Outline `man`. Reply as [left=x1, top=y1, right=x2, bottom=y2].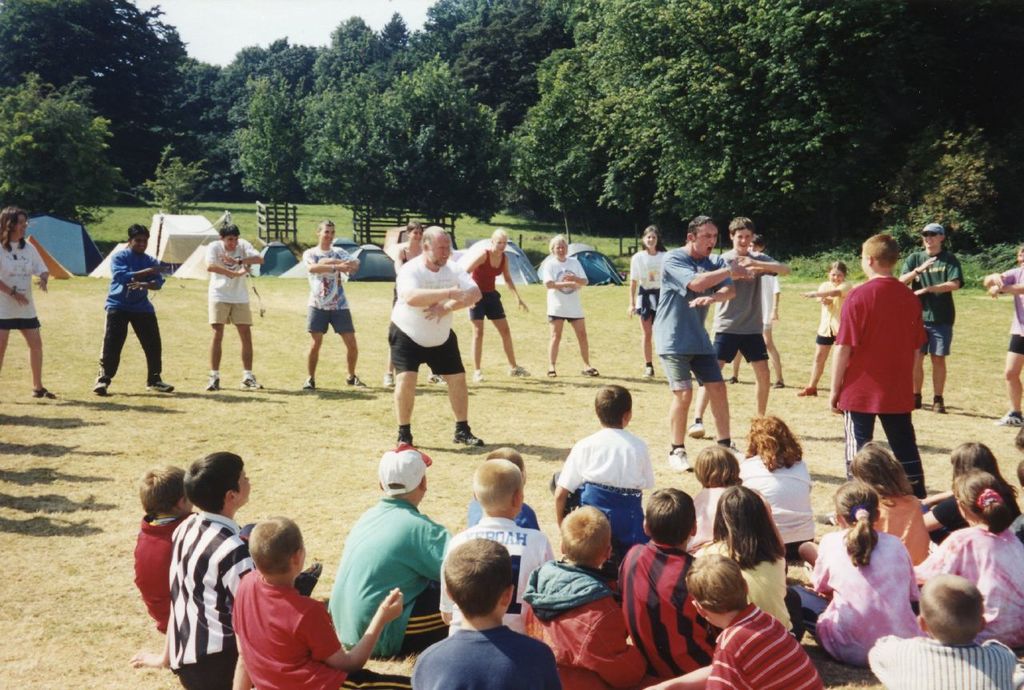
[left=822, top=247, right=933, bottom=485].
